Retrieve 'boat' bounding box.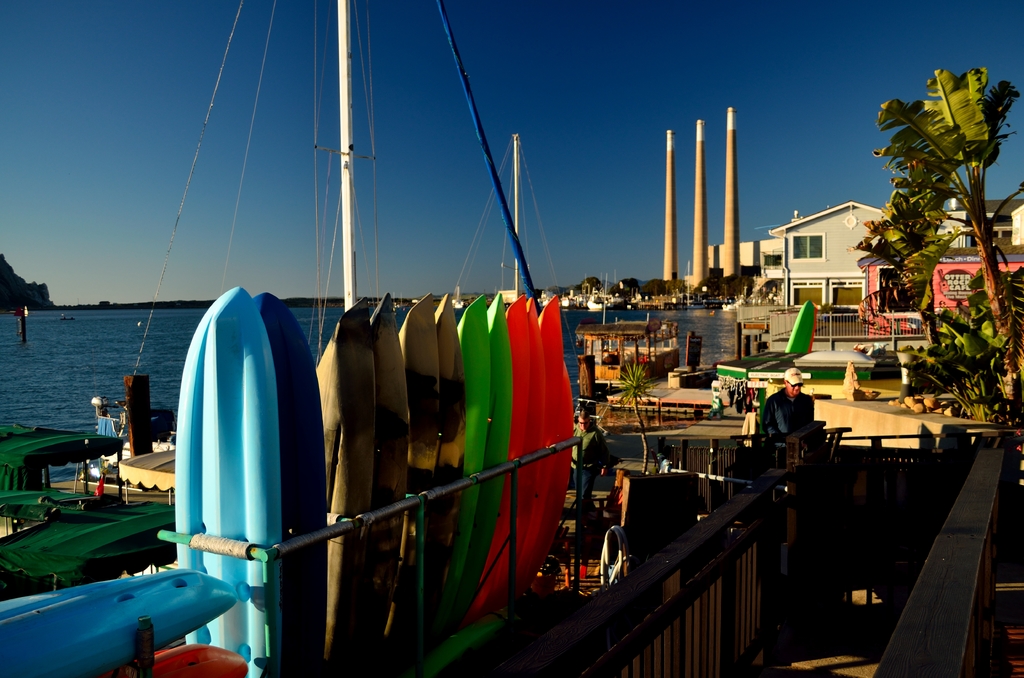
Bounding box: x1=575 y1=310 x2=681 y2=394.
